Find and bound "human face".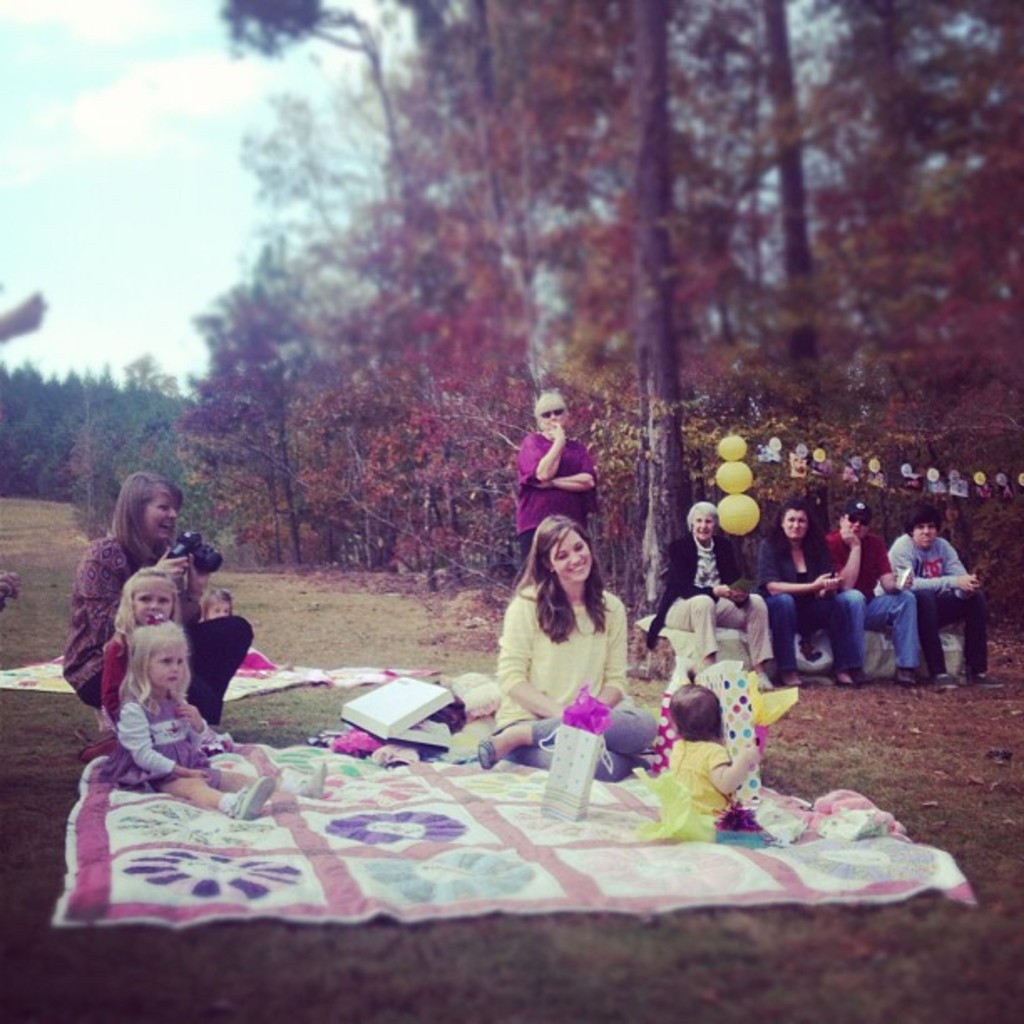
Bound: (149,639,189,689).
